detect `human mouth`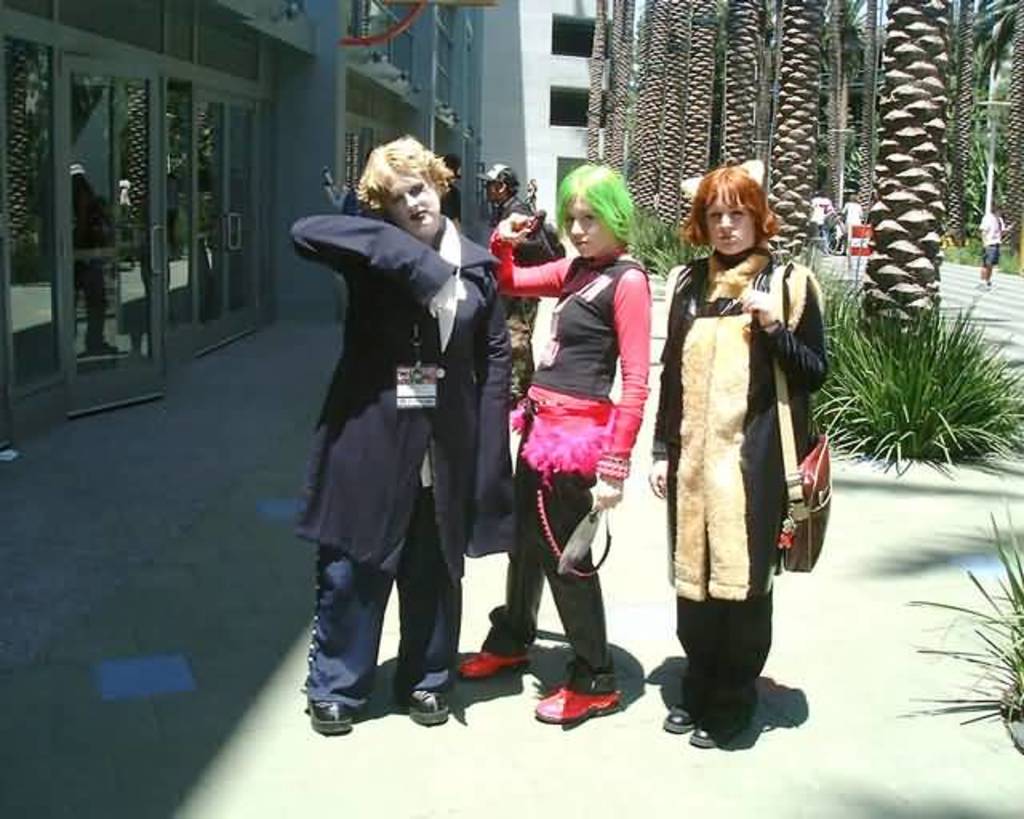
rect(410, 213, 430, 222)
